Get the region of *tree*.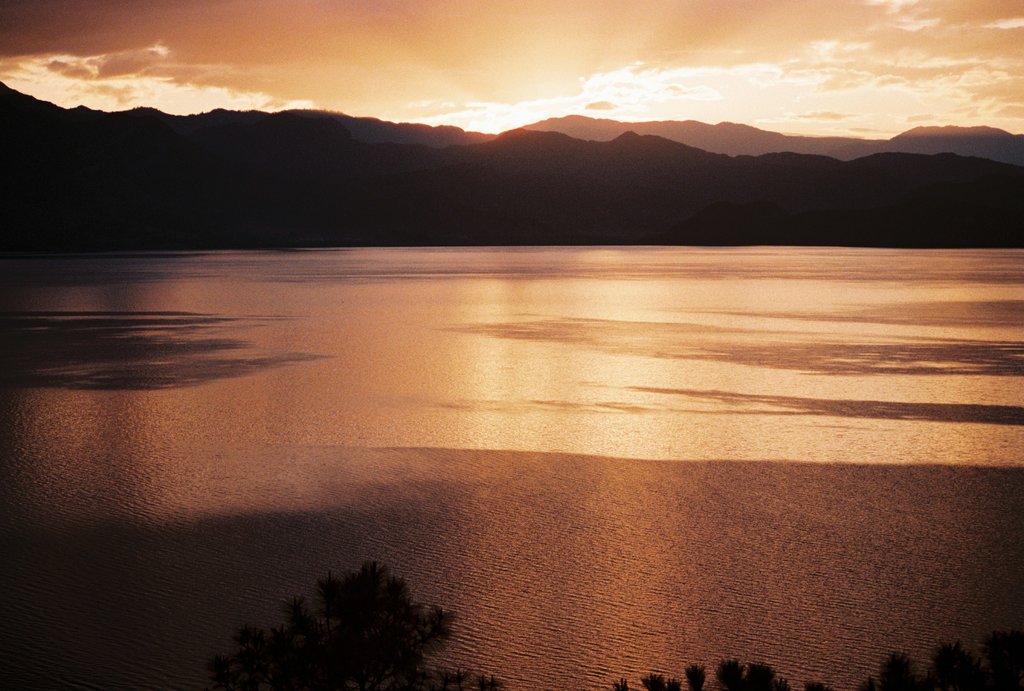
rect(230, 555, 436, 678).
